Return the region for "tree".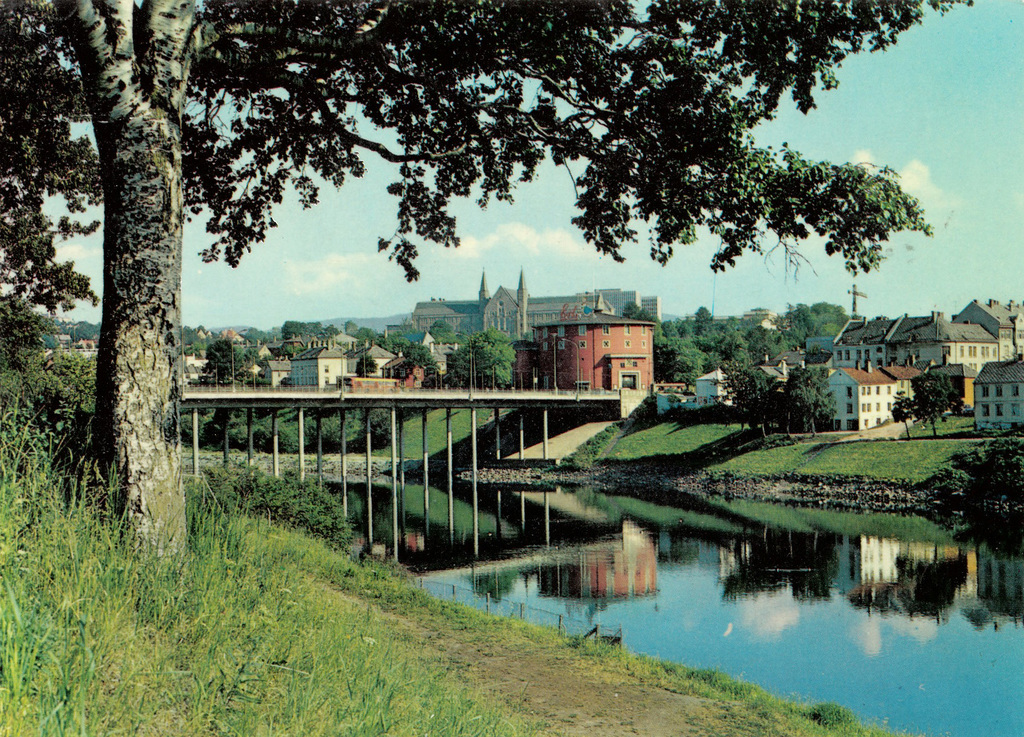
x1=430 y1=320 x2=458 y2=341.
